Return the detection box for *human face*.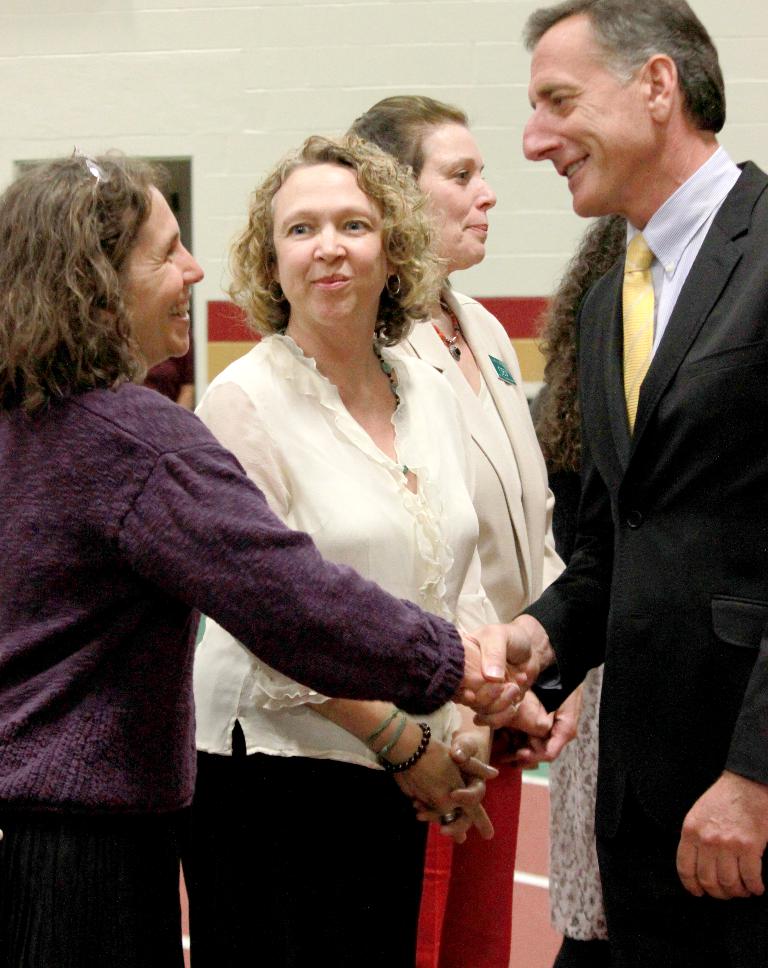
detection(276, 161, 400, 333).
